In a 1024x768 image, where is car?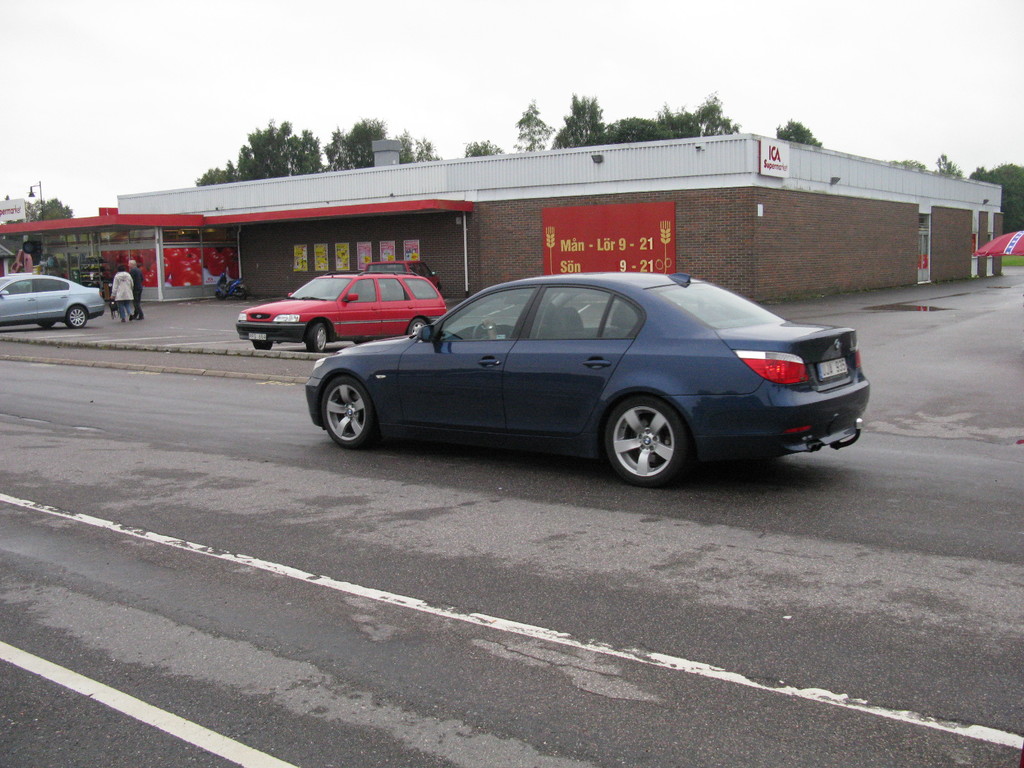
<region>0, 273, 104, 330</region>.
